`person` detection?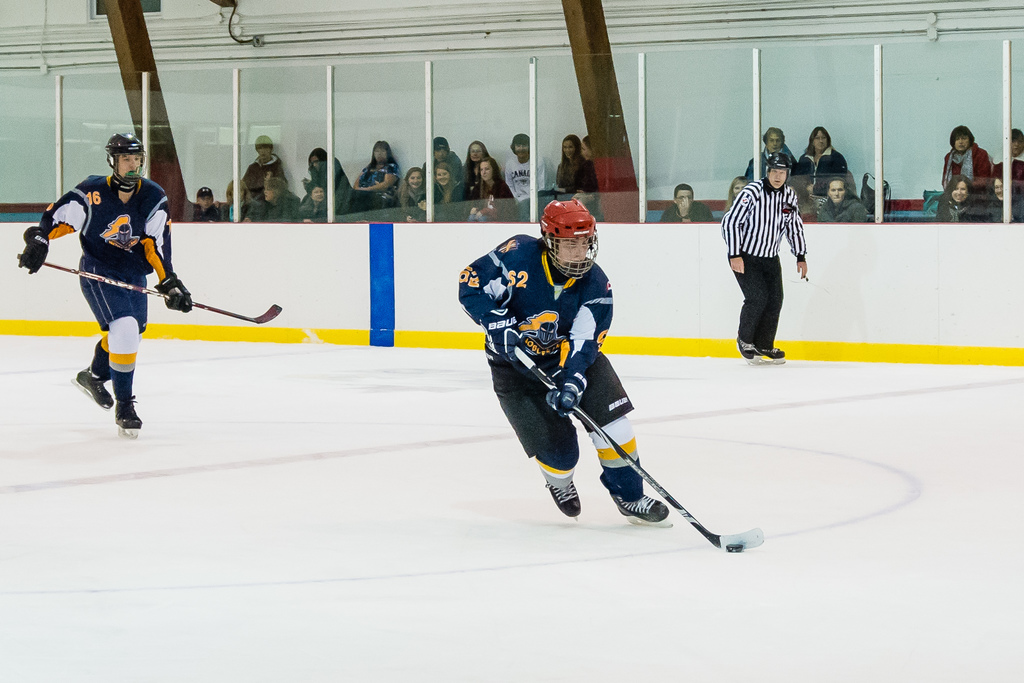
[x1=455, y1=201, x2=669, y2=523]
